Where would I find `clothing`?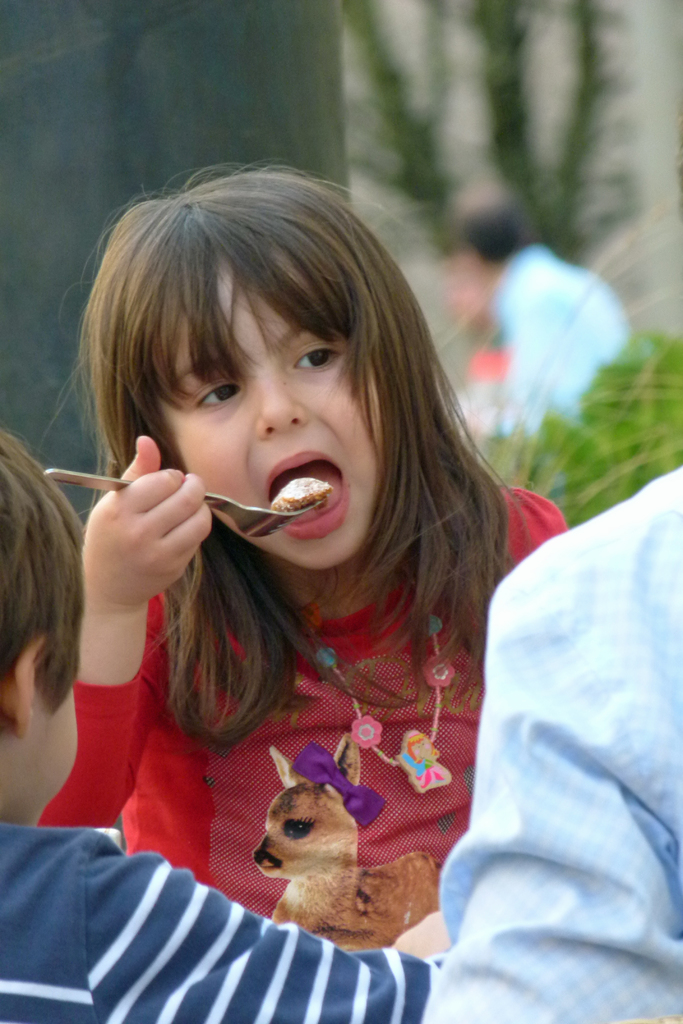
At left=420, top=463, right=682, bottom=1023.
